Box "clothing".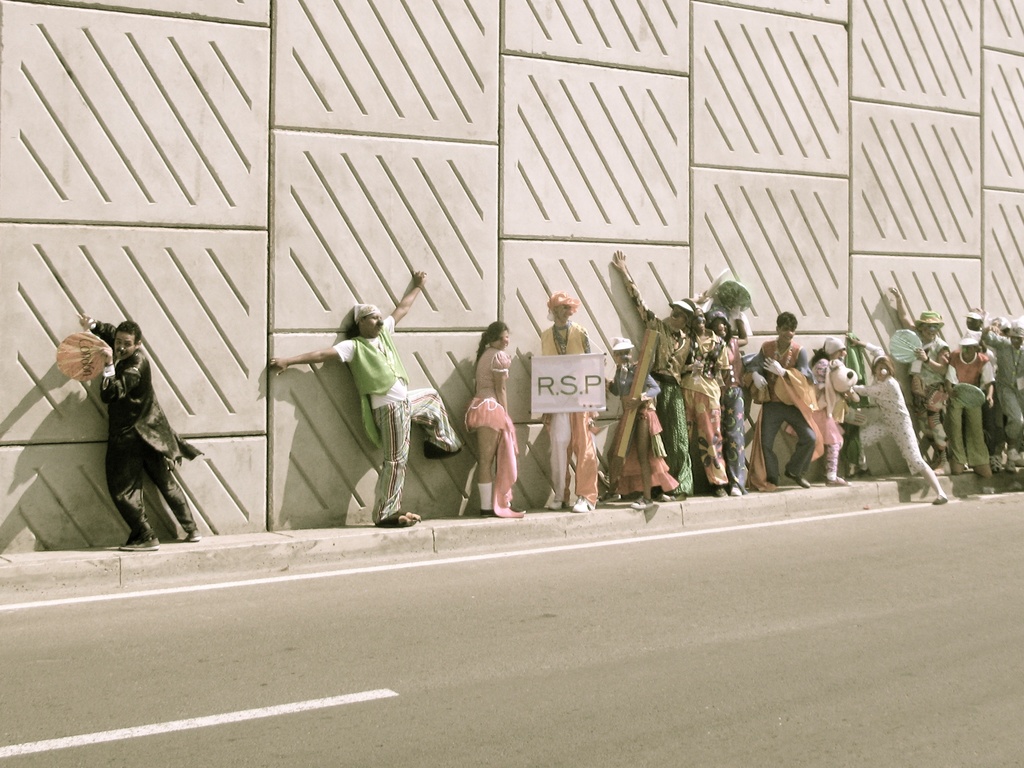
BBox(335, 314, 460, 522).
